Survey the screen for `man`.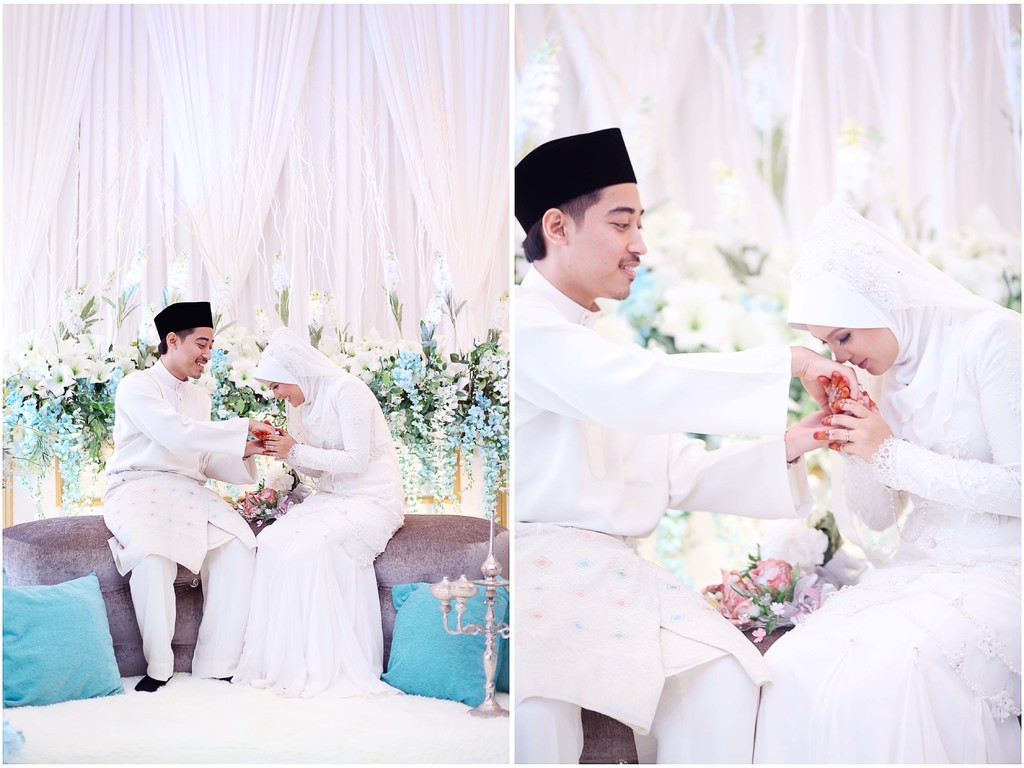
Survey found: BBox(99, 305, 276, 696).
